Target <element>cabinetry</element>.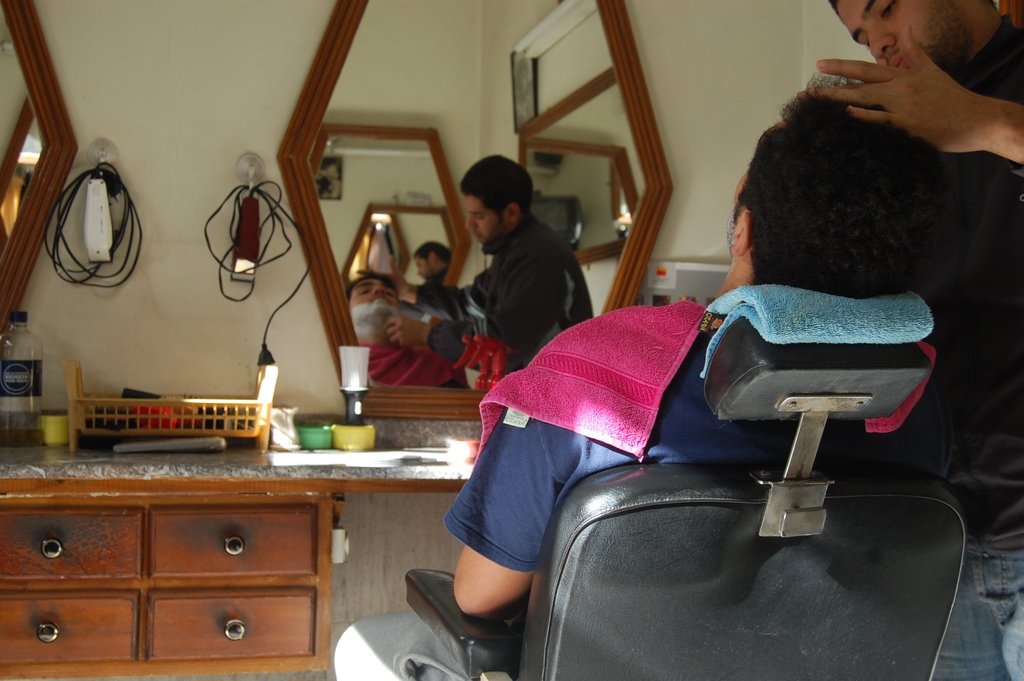
Target region: {"x1": 0, "y1": 490, "x2": 330, "y2": 680}.
